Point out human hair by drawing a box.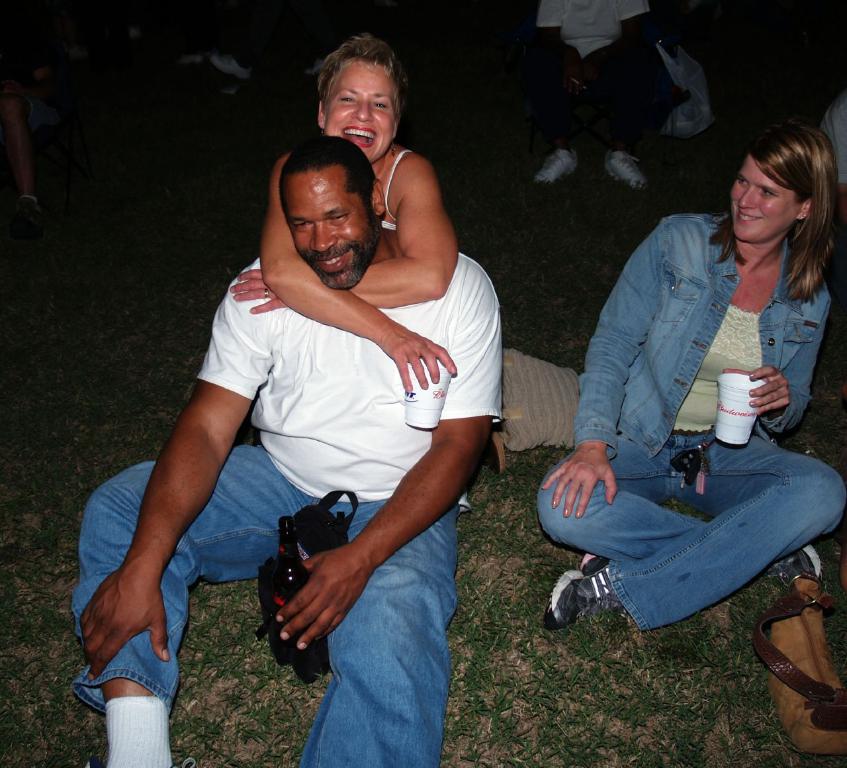
{"x1": 727, "y1": 113, "x2": 837, "y2": 286}.
